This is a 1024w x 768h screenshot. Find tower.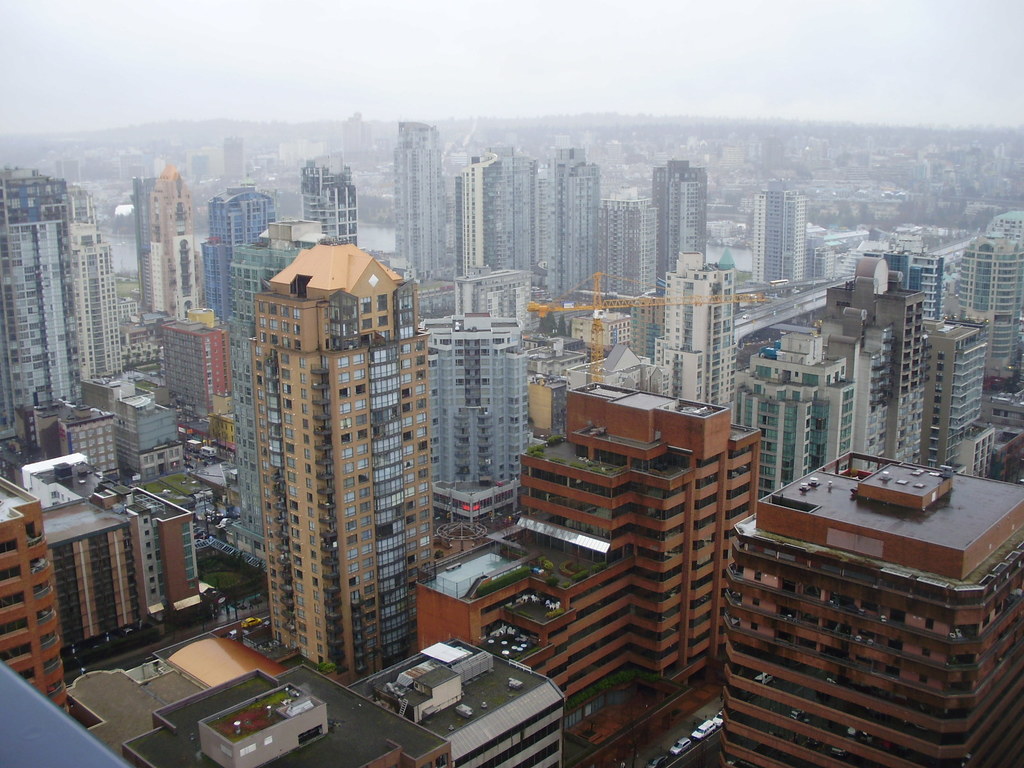
Bounding box: l=0, t=473, r=84, b=728.
